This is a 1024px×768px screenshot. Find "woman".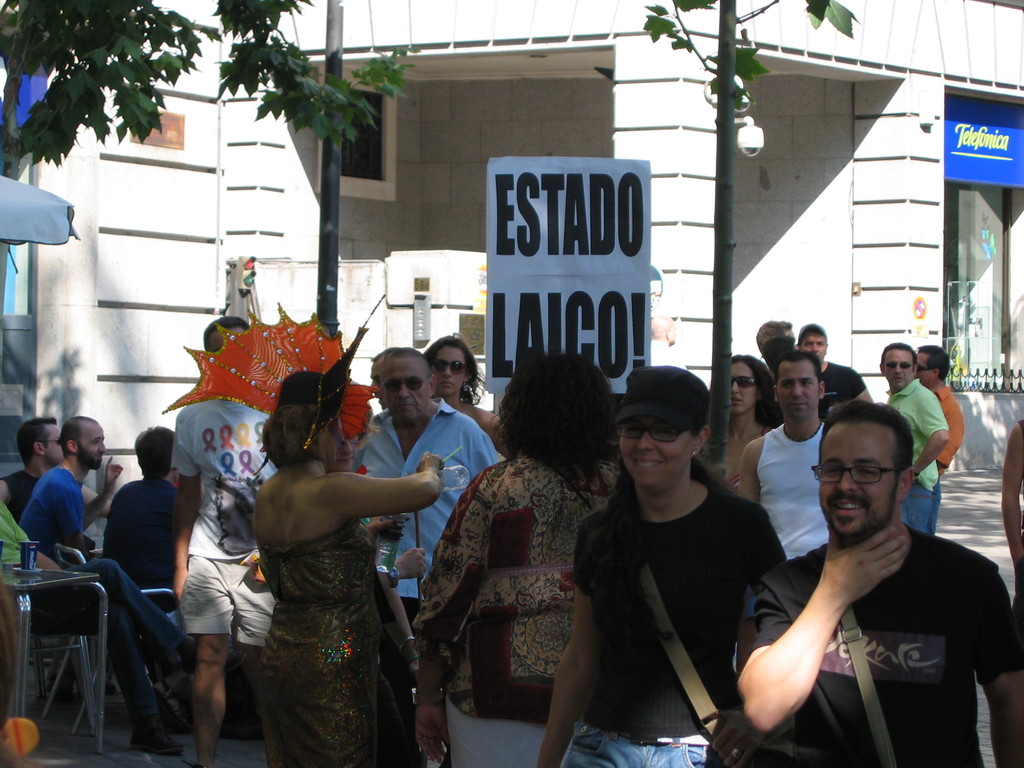
Bounding box: {"x1": 531, "y1": 361, "x2": 787, "y2": 767}.
